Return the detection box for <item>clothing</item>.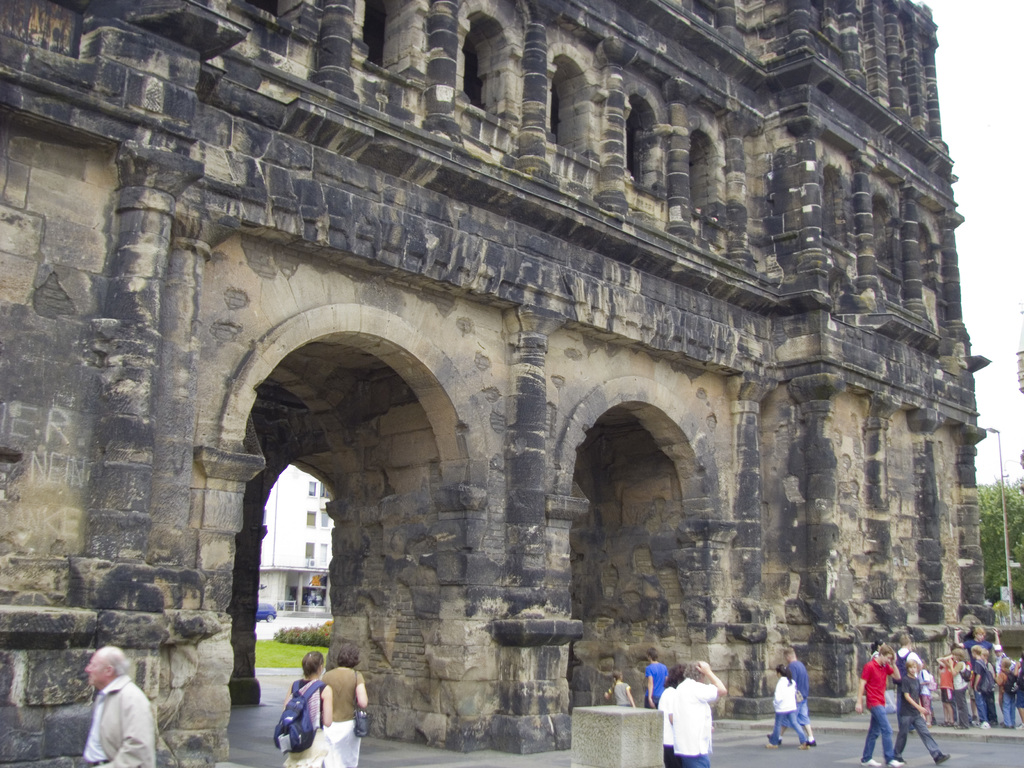
select_region(81, 675, 151, 767).
